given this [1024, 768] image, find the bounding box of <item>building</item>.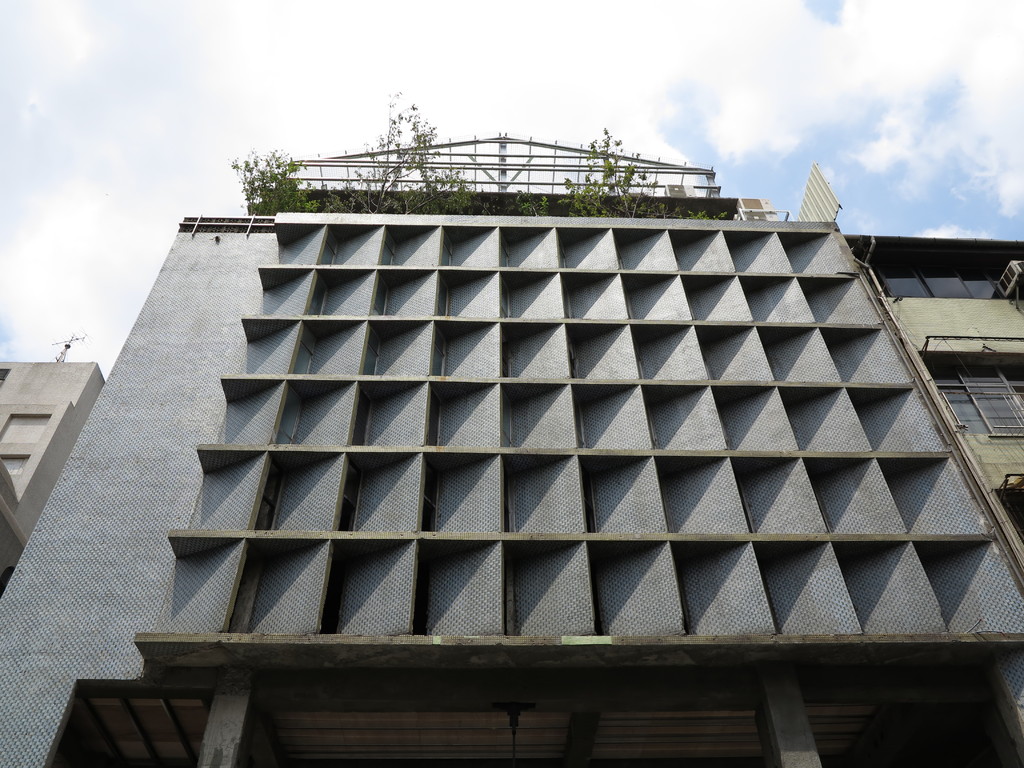
rect(0, 332, 104, 597).
